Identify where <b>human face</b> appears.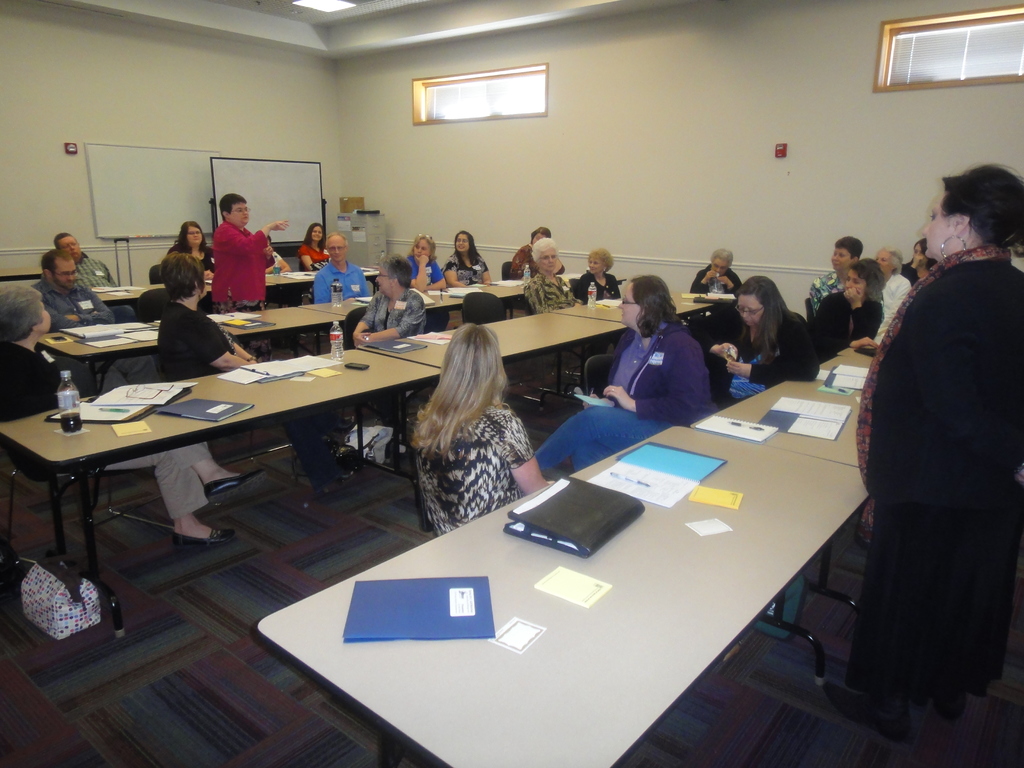
Appears at bbox=[455, 234, 470, 253].
